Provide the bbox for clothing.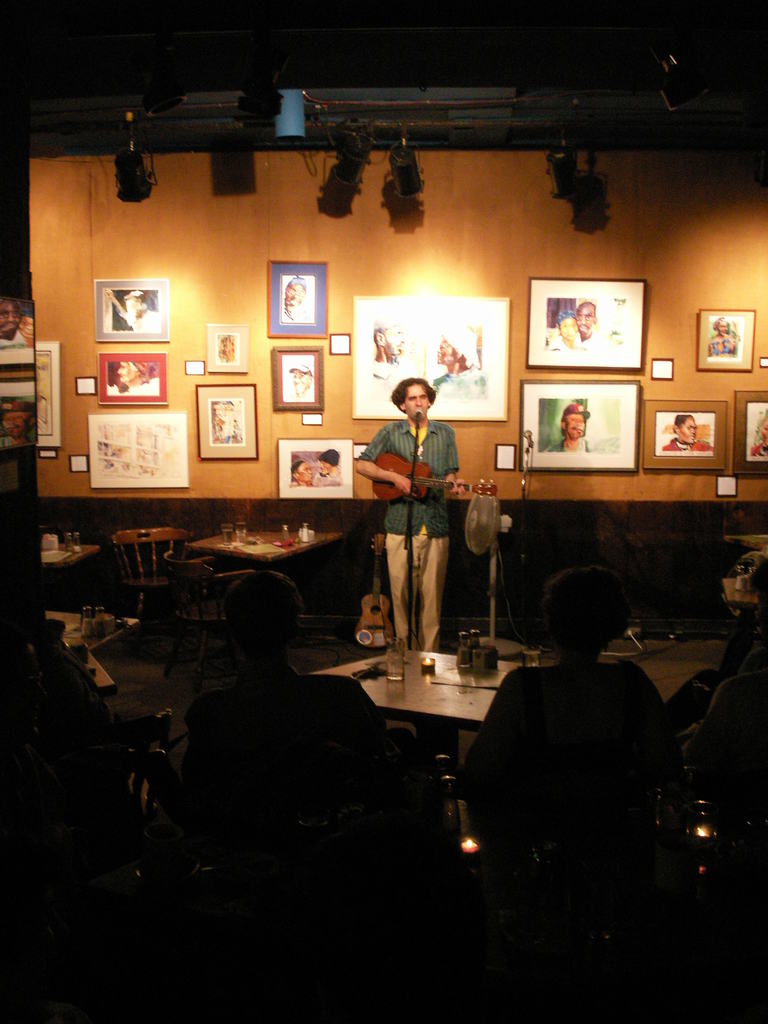
(left=749, top=438, right=767, bottom=457).
